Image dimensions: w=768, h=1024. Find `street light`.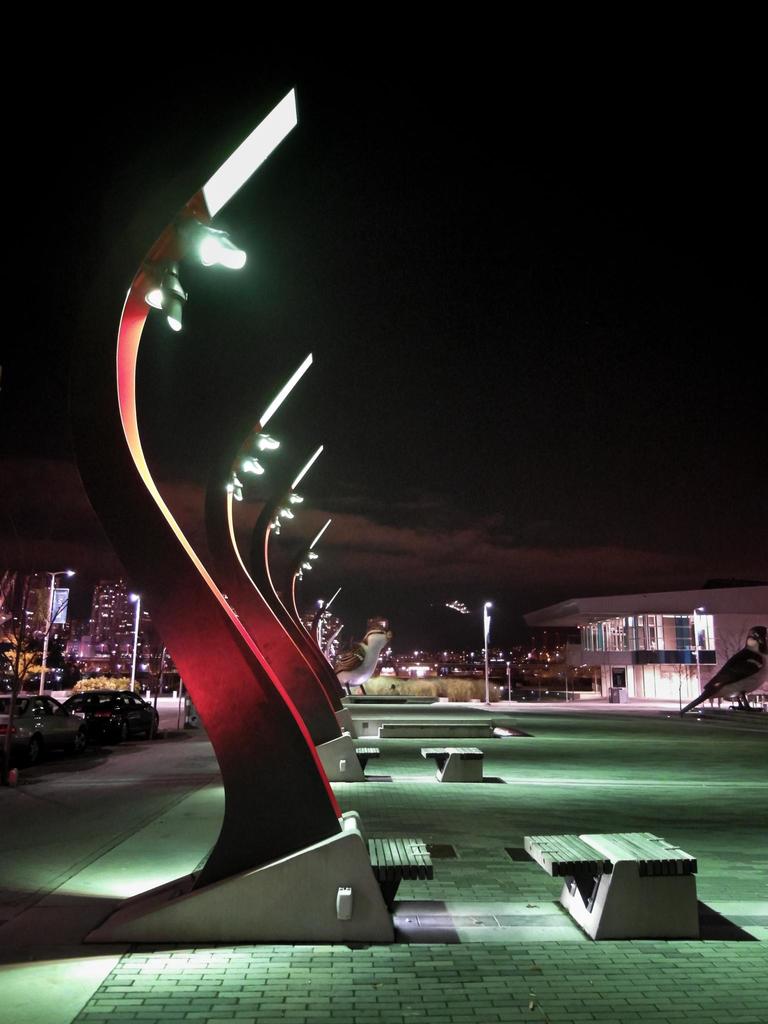
(x1=241, y1=438, x2=363, y2=734).
